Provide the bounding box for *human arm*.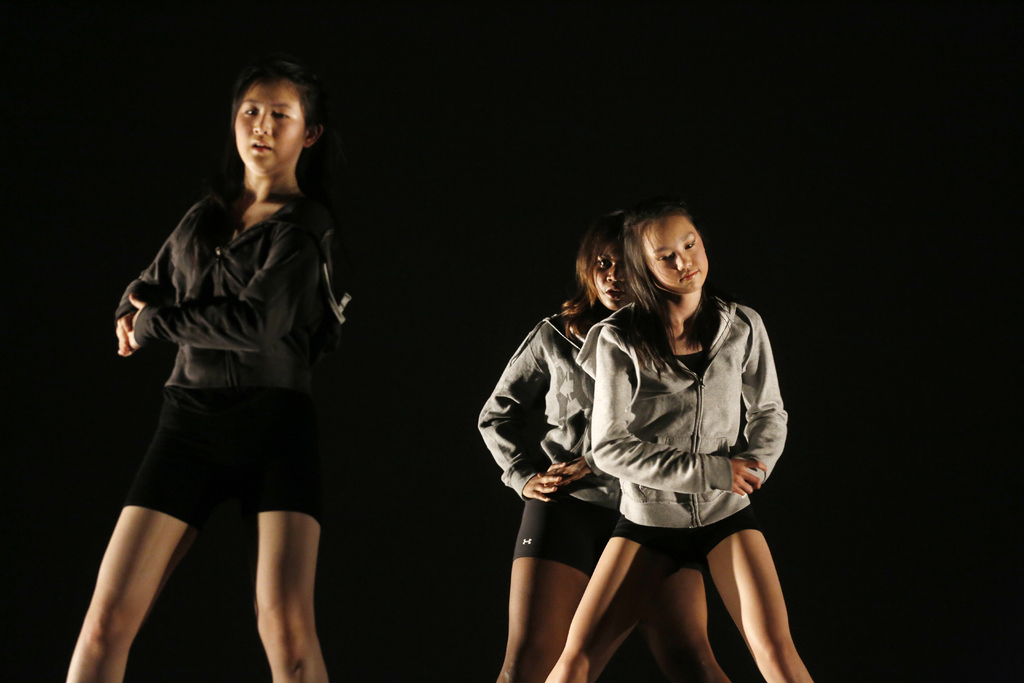
bbox(114, 237, 175, 357).
